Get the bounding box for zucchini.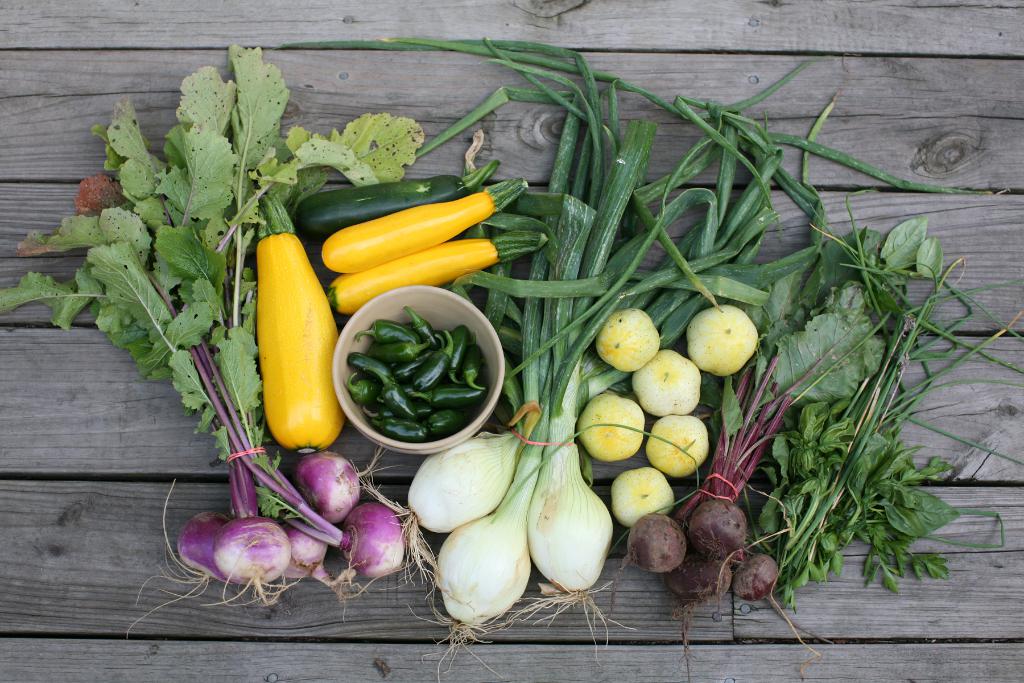
(x1=296, y1=154, x2=506, y2=237).
